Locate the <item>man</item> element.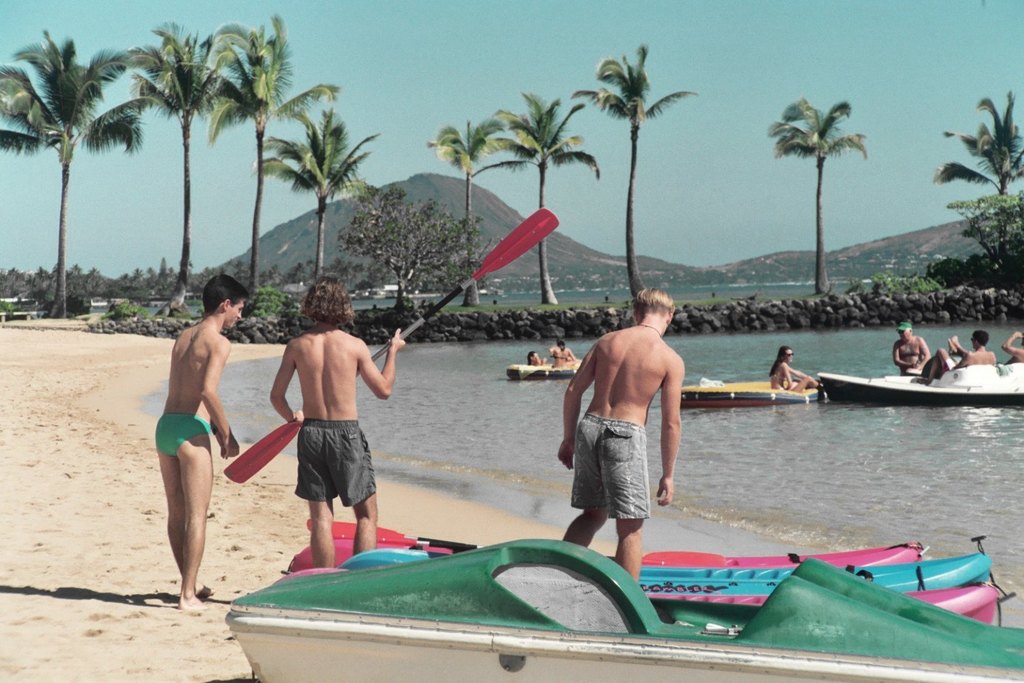
Element bbox: l=564, t=278, r=698, b=581.
